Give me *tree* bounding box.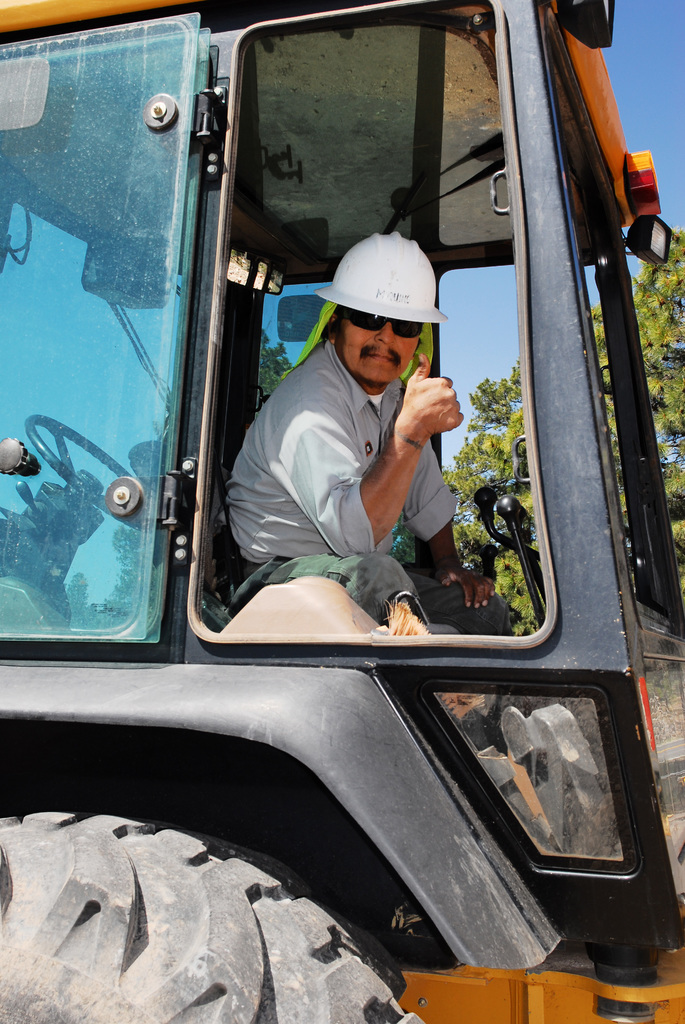
<bbox>448, 228, 684, 616</bbox>.
